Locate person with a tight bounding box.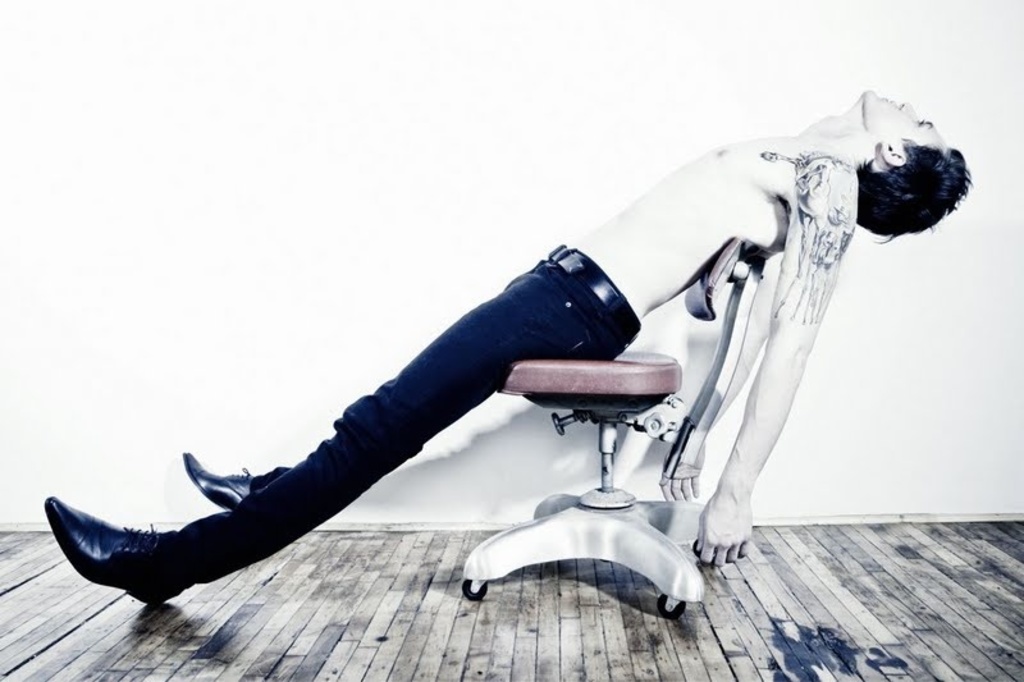
box(42, 86, 979, 604).
